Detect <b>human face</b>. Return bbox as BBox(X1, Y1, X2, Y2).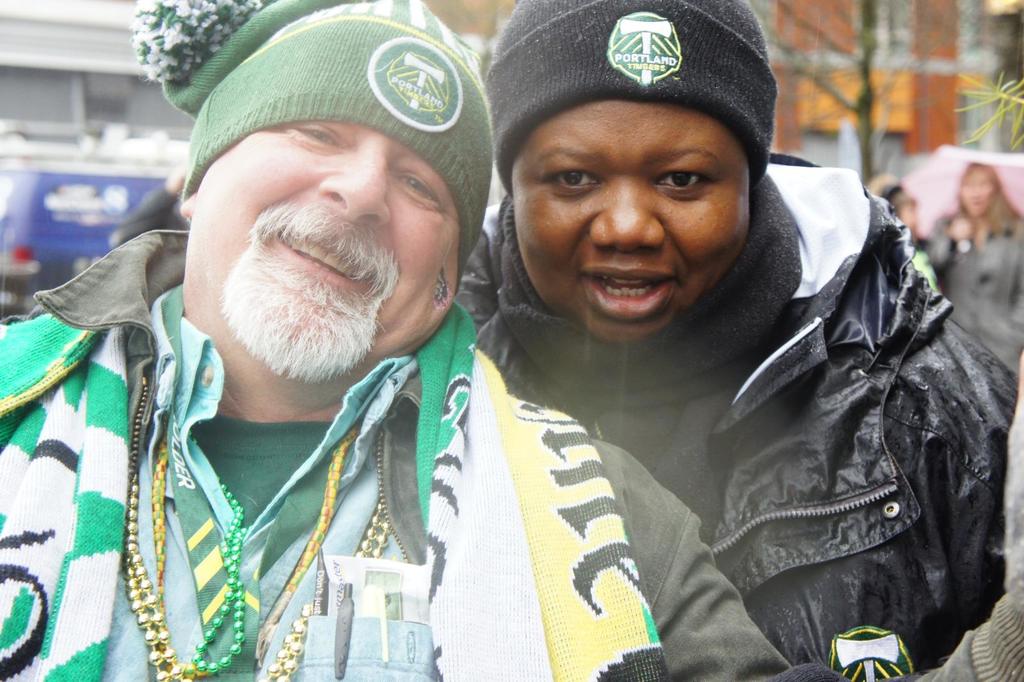
BBox(196, 120, 454, 380).
